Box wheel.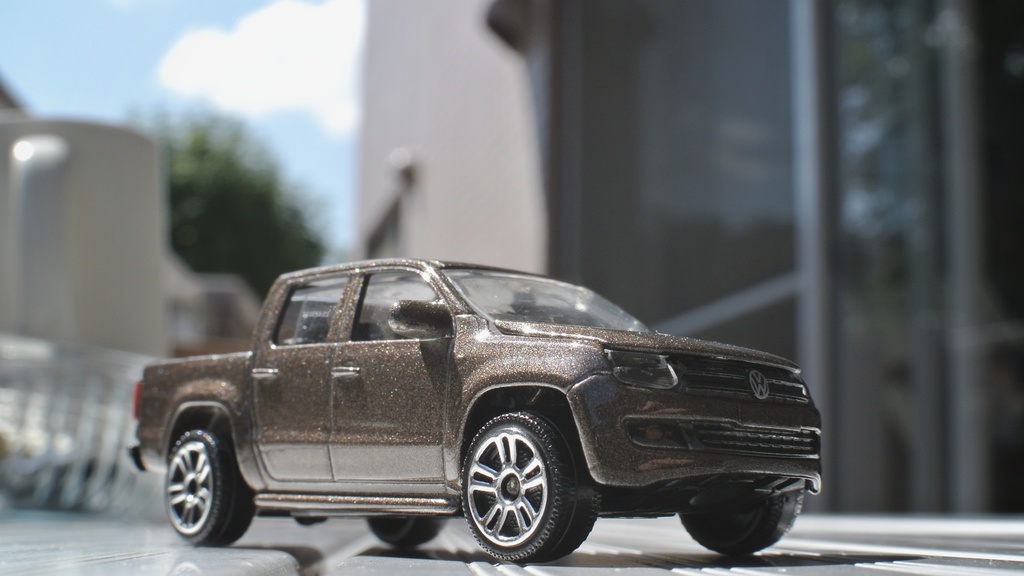
(678,484,800,557).
